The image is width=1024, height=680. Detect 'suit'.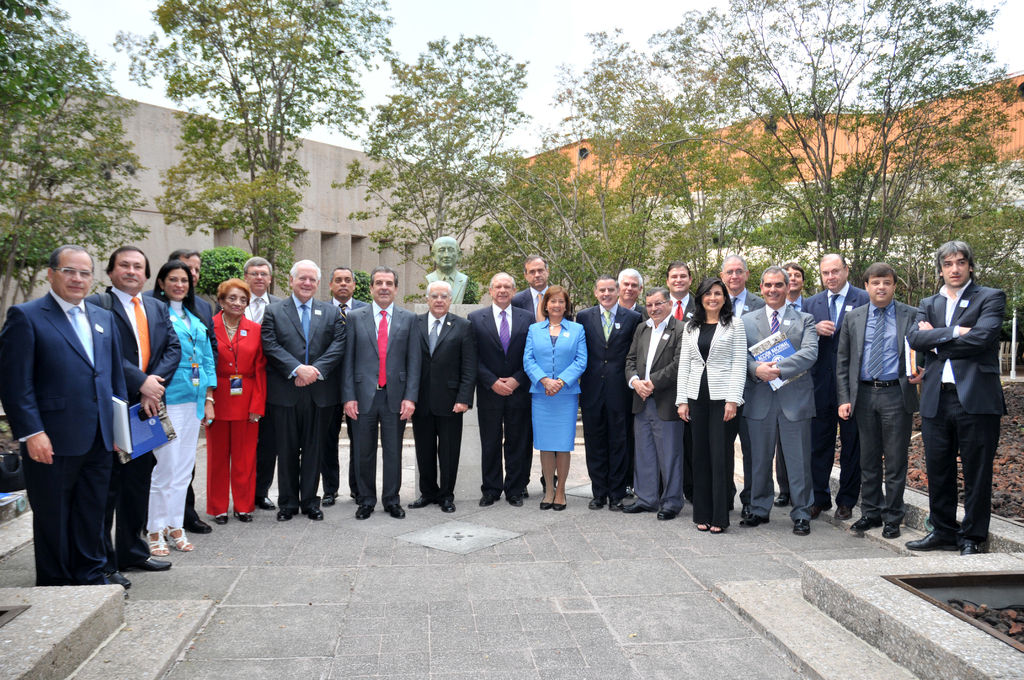
Detection: bbox=[323, 296, 364, 490].
